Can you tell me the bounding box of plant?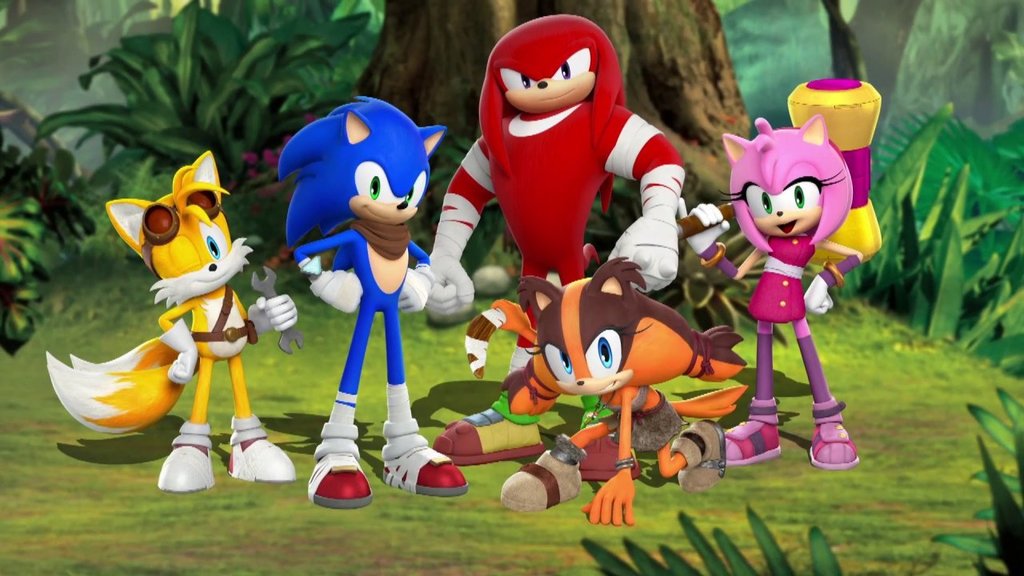
region(0, 93, 98, 353).
